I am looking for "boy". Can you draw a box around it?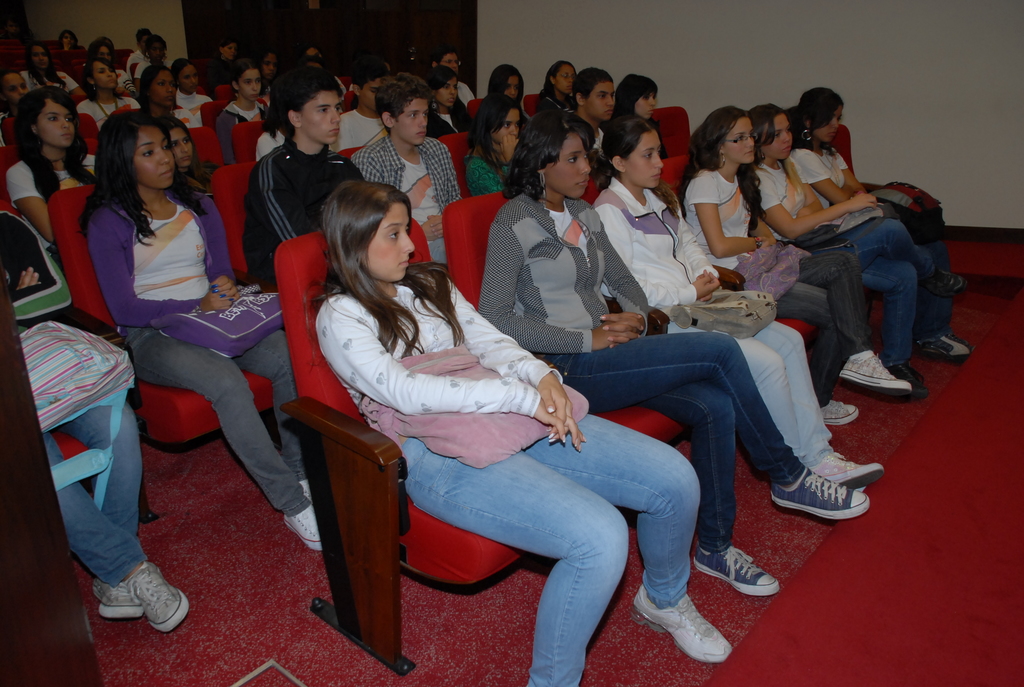
Sure, the bounding box is [246, 83, 369, 288].
